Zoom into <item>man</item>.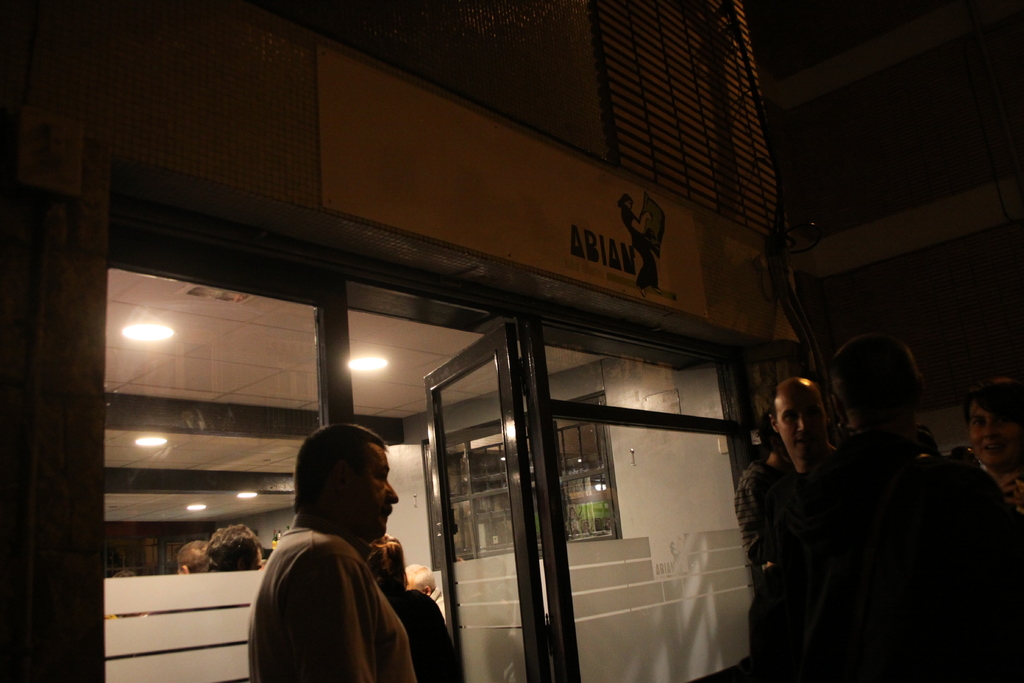
Zoom target: {"x1": 765, "y1": 378, "x2": 842, "y2": 568}.
